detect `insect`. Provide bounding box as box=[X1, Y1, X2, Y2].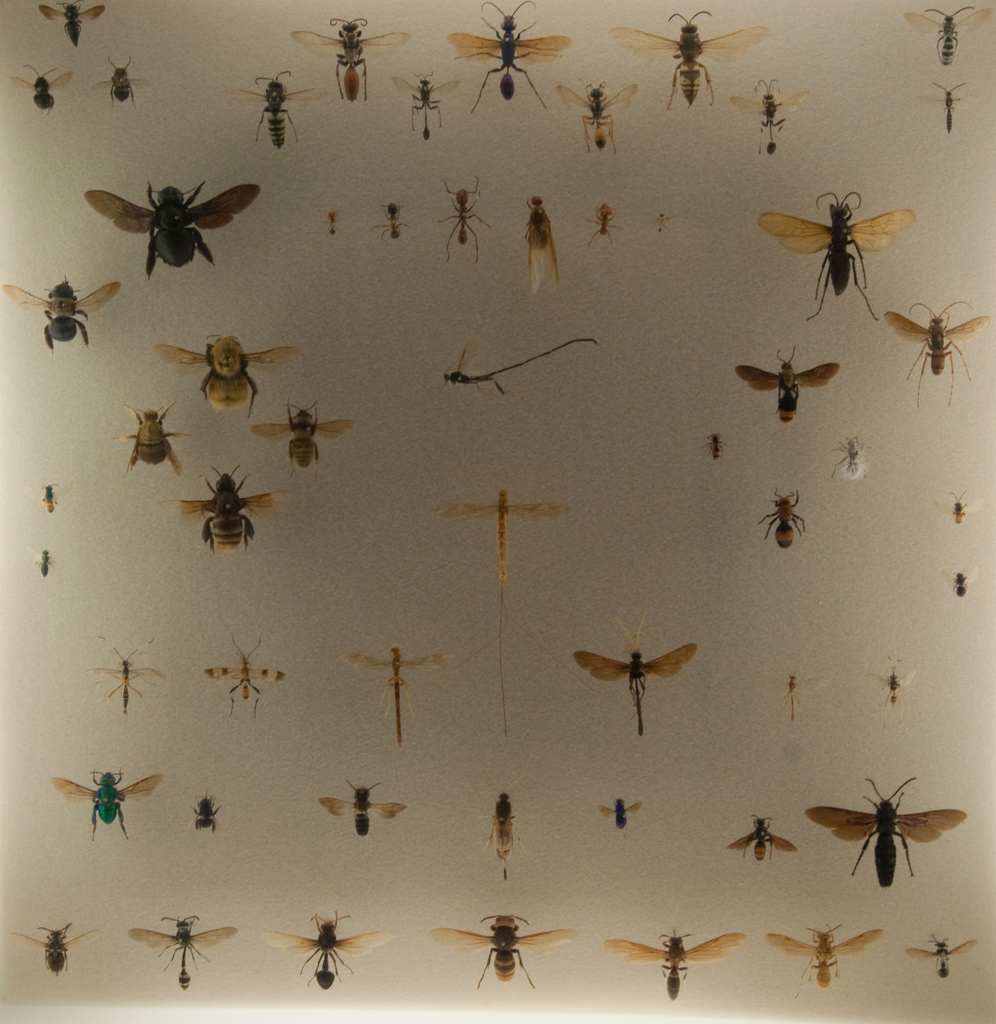
box=[785, 680, 830, 719].
